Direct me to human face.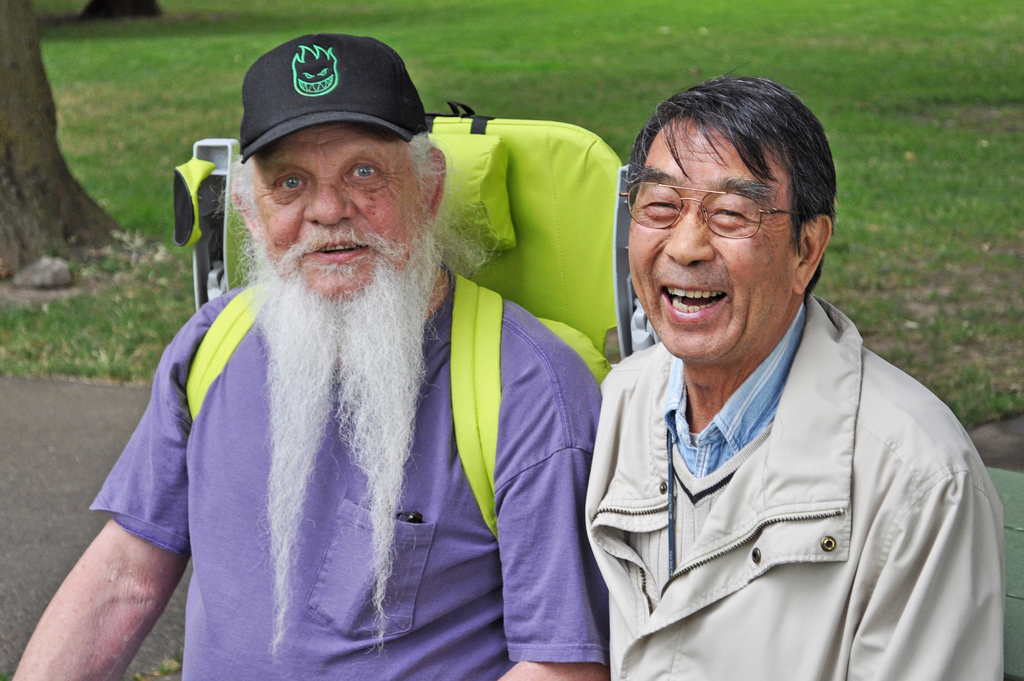
Direction: 264,125,412,319.
